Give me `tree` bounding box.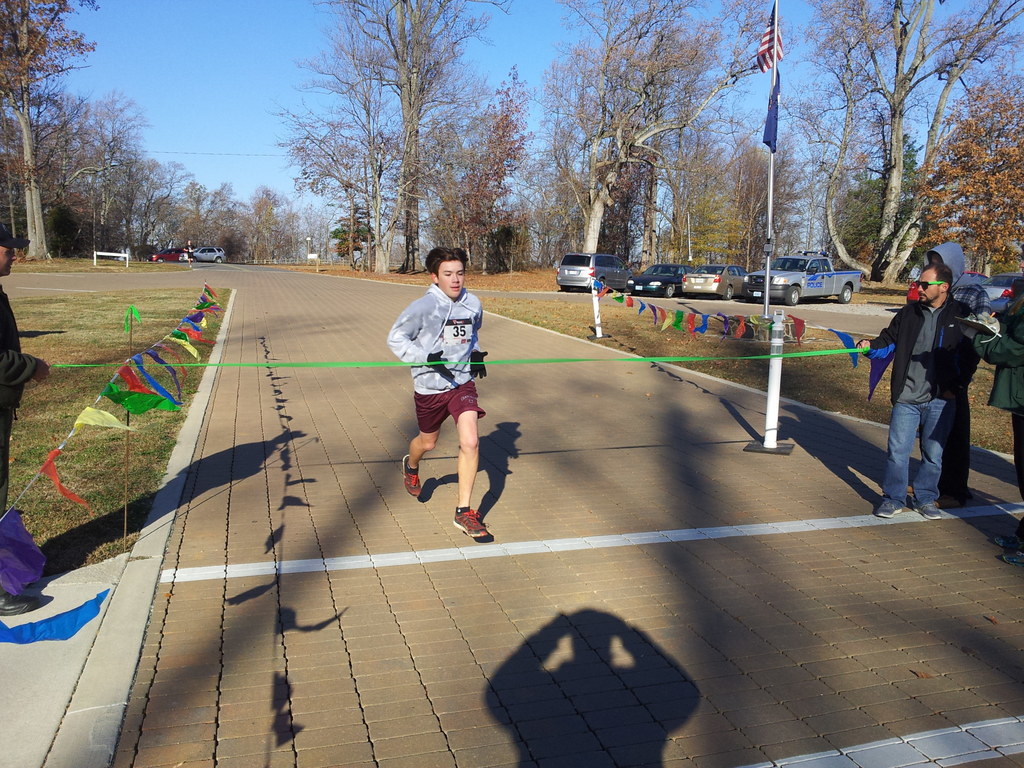
detection(267, 82, 390, 268).
